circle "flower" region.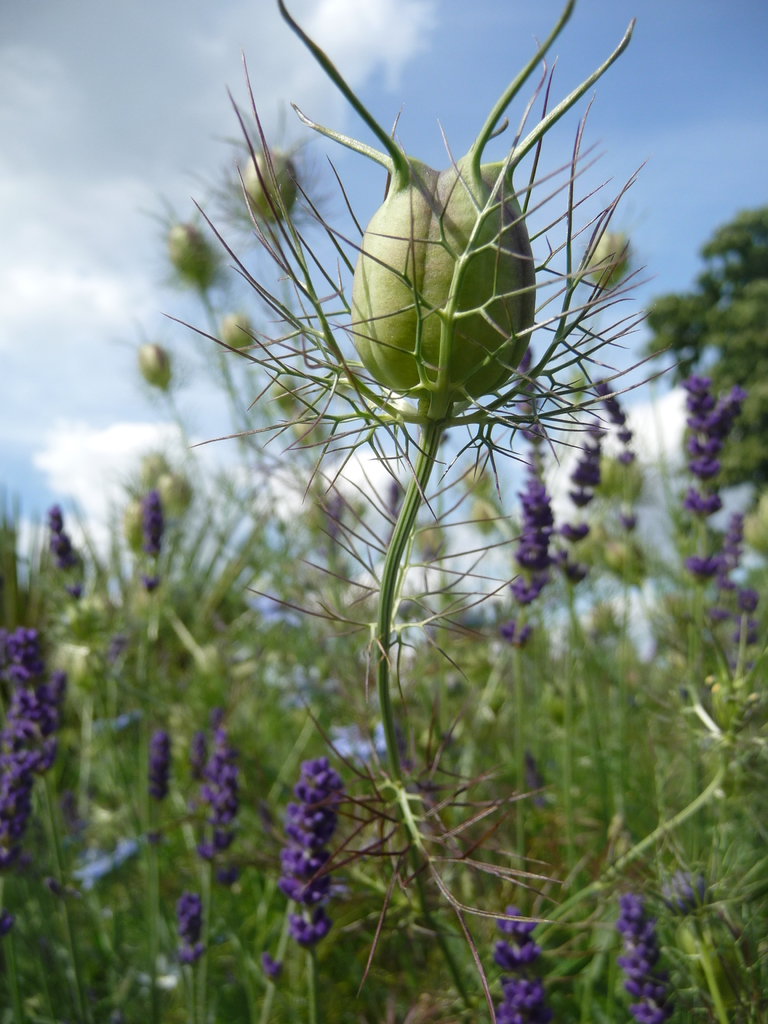
Region: 593,380,632,443.
